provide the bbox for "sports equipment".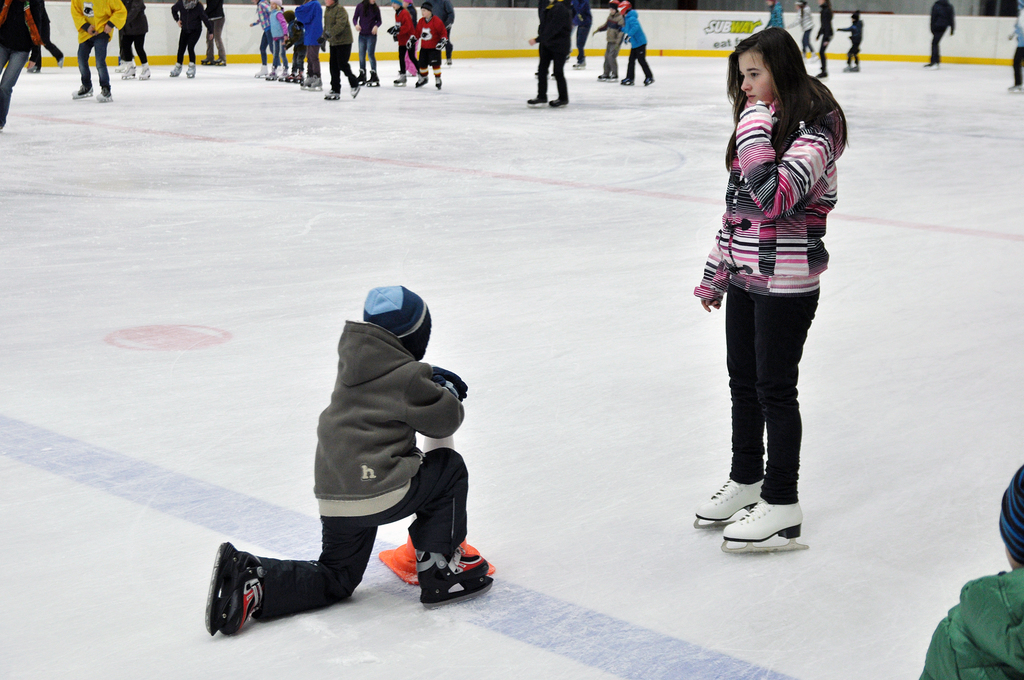
[306,74,324,91].
